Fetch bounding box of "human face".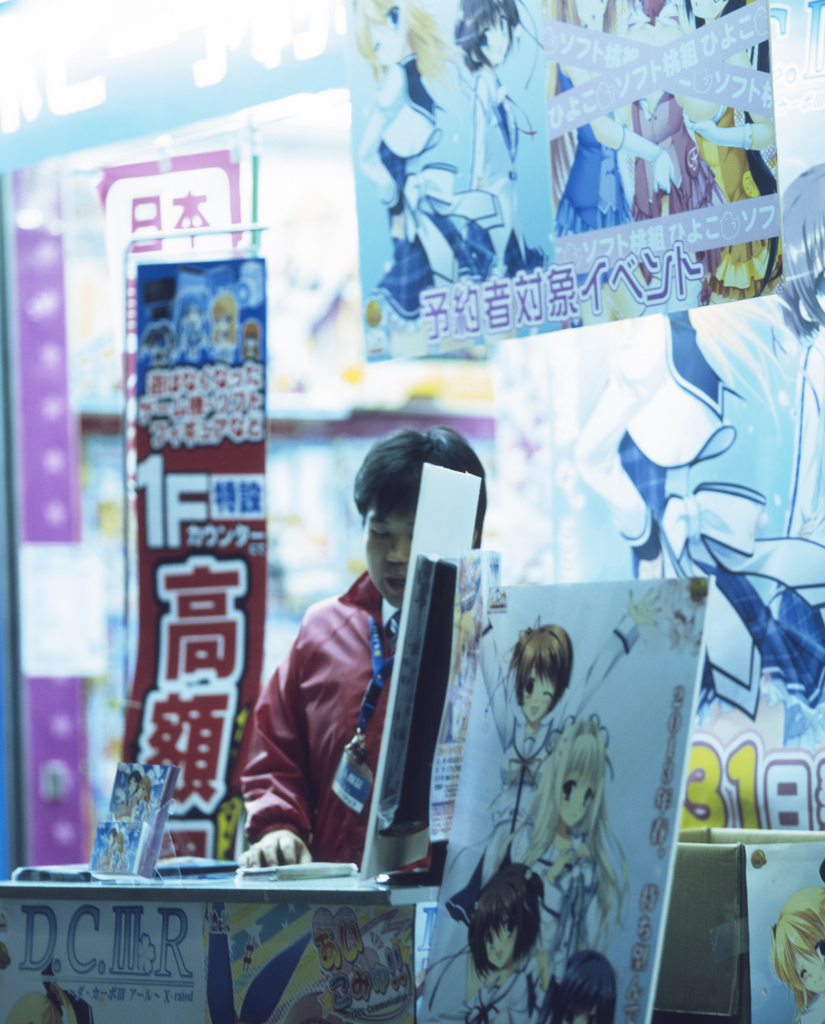
Bbox: box(483, 921, 522, 968).
